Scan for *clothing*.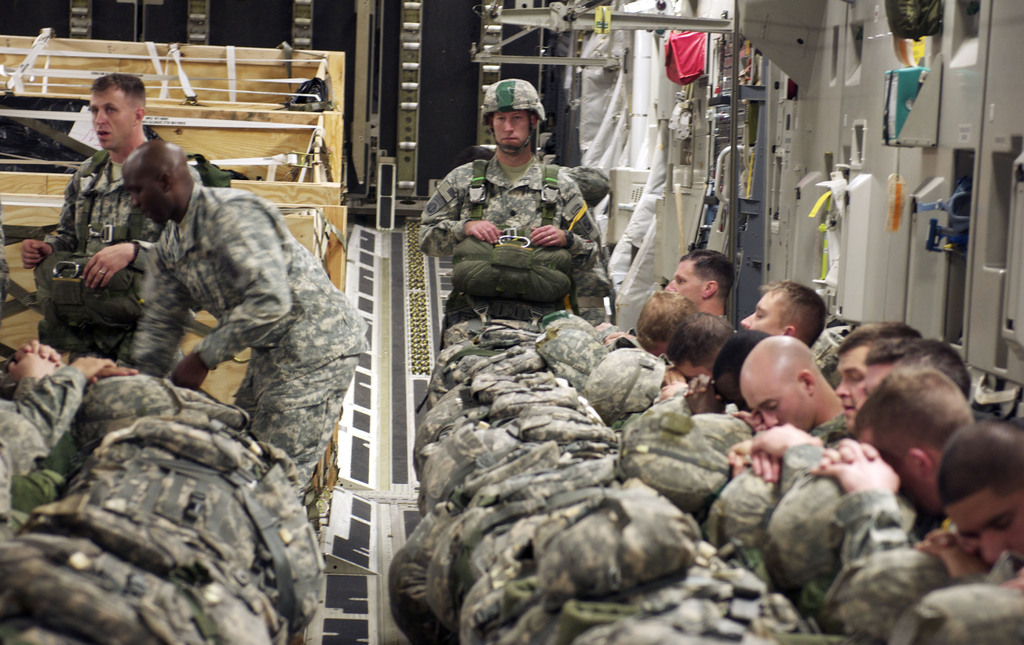
Scan result: locate(0, 350, 332, 644).
